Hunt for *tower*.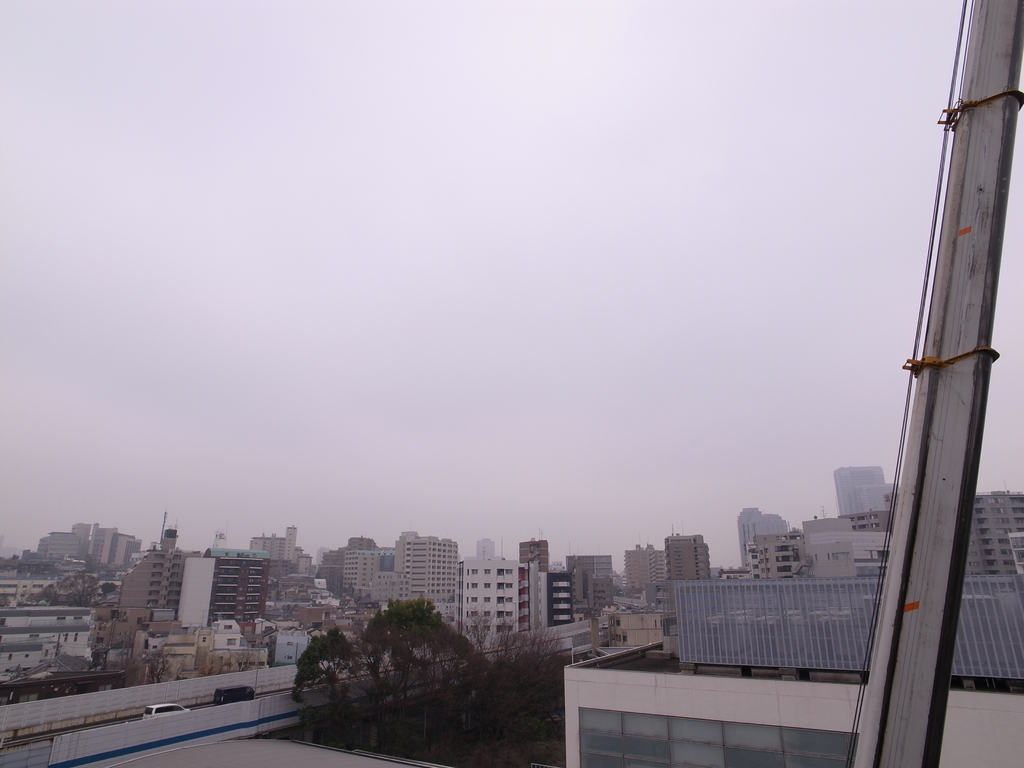
Hunted down at rect(563, 554, 616, 610).
